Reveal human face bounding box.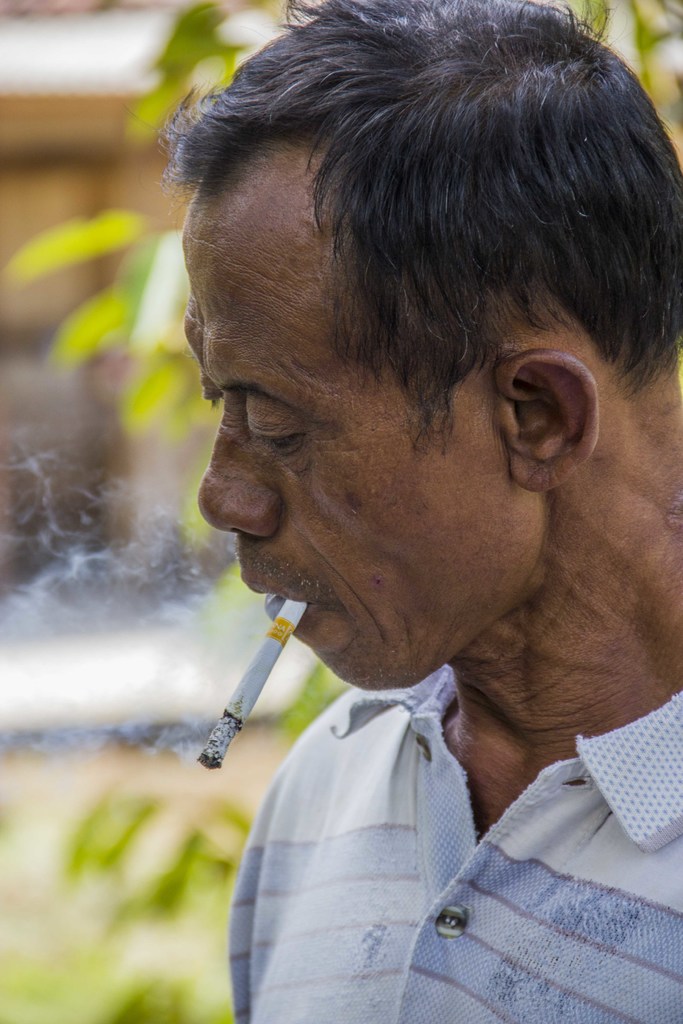
Revealed: 179, 185, 503, 692.
